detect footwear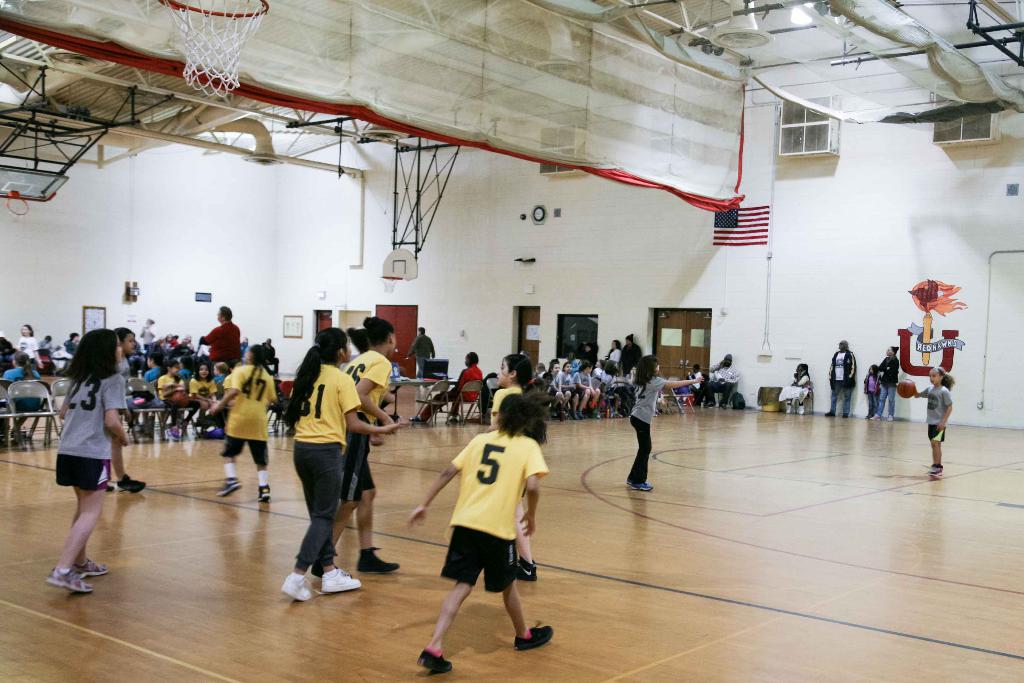
280 572 332 603
